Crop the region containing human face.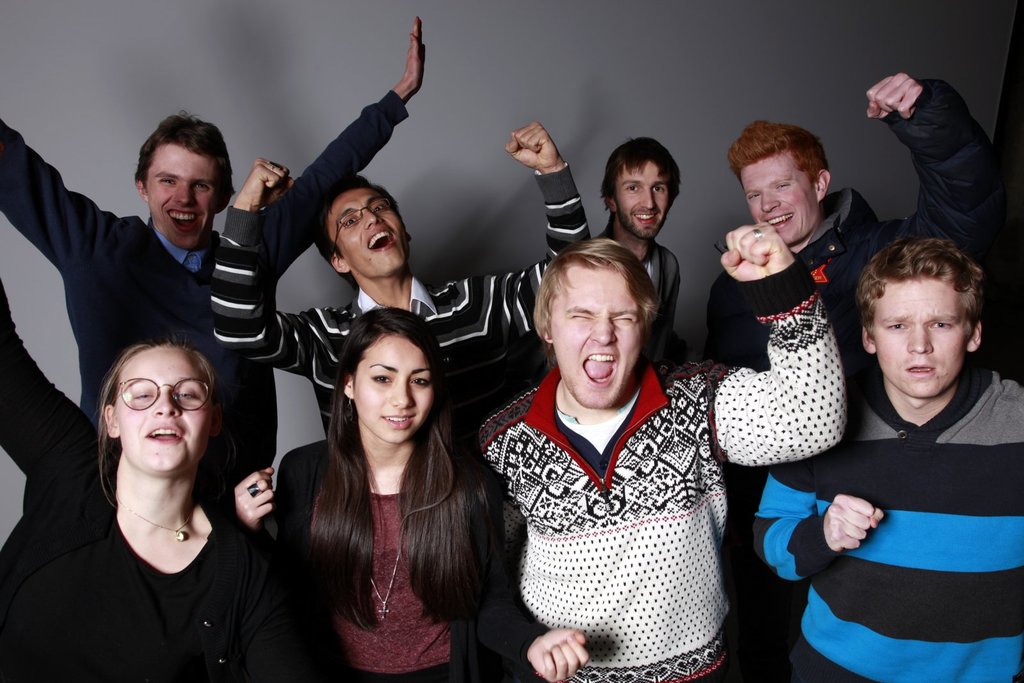
Crop region: {"x1": 873, "y1": 276, "x2": 964, "y2": 398}.
